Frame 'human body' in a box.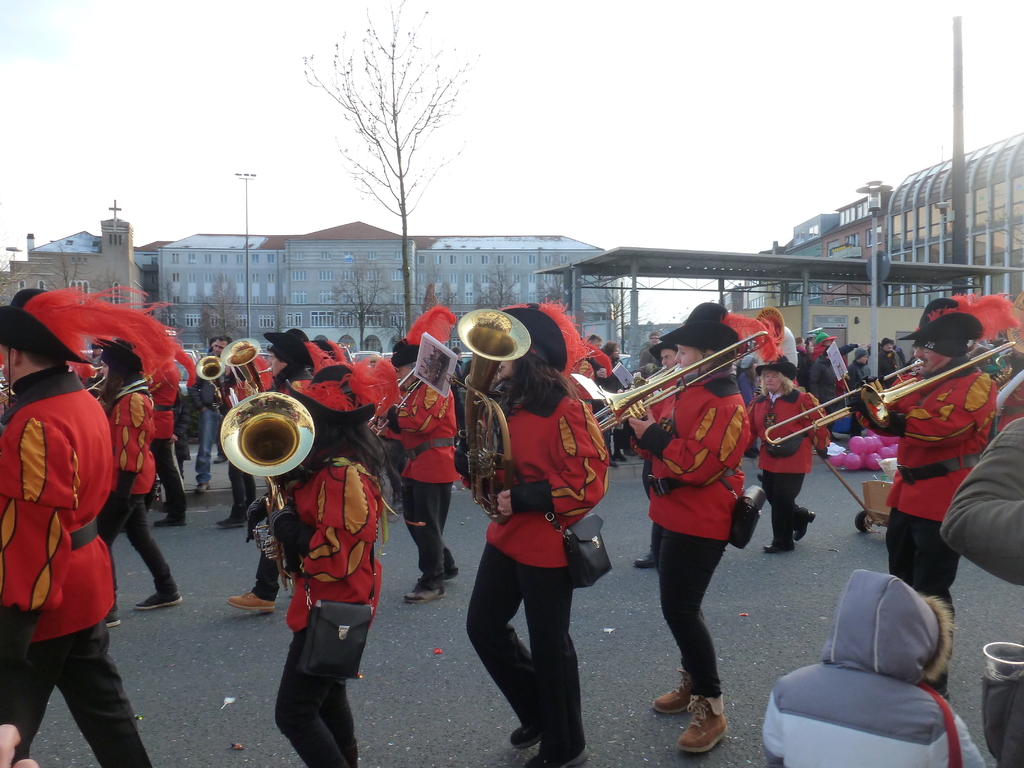
97, 378, 186, 622.
